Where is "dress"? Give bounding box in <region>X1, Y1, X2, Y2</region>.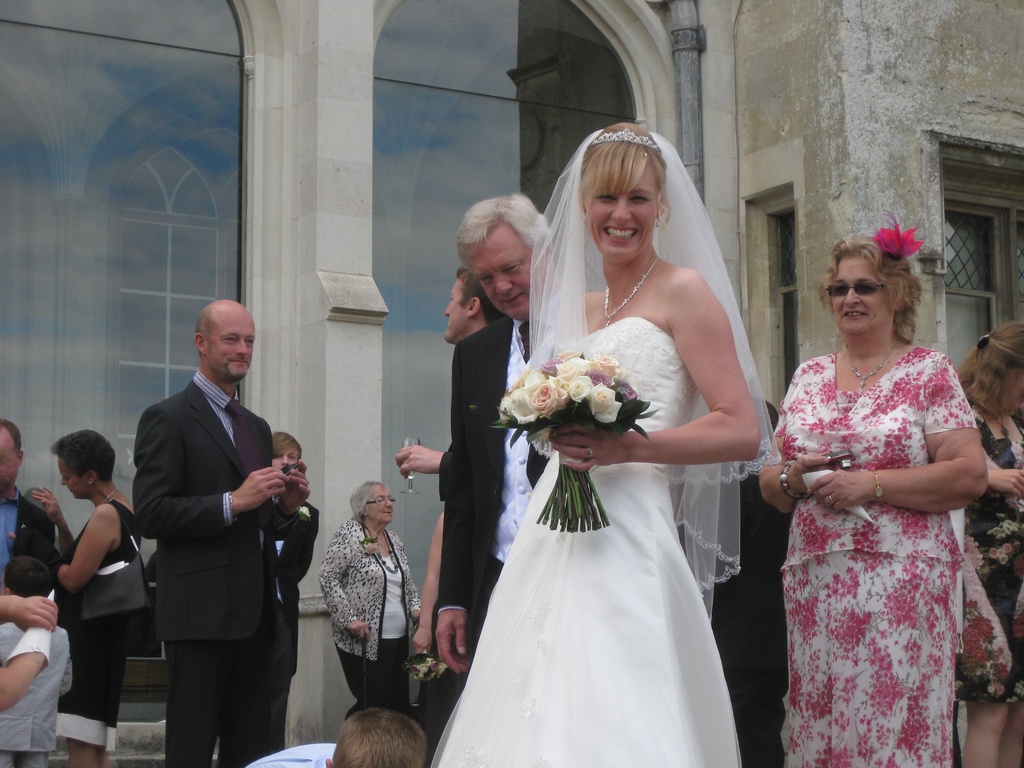
<region>429, 317, 743, 767</region>.
